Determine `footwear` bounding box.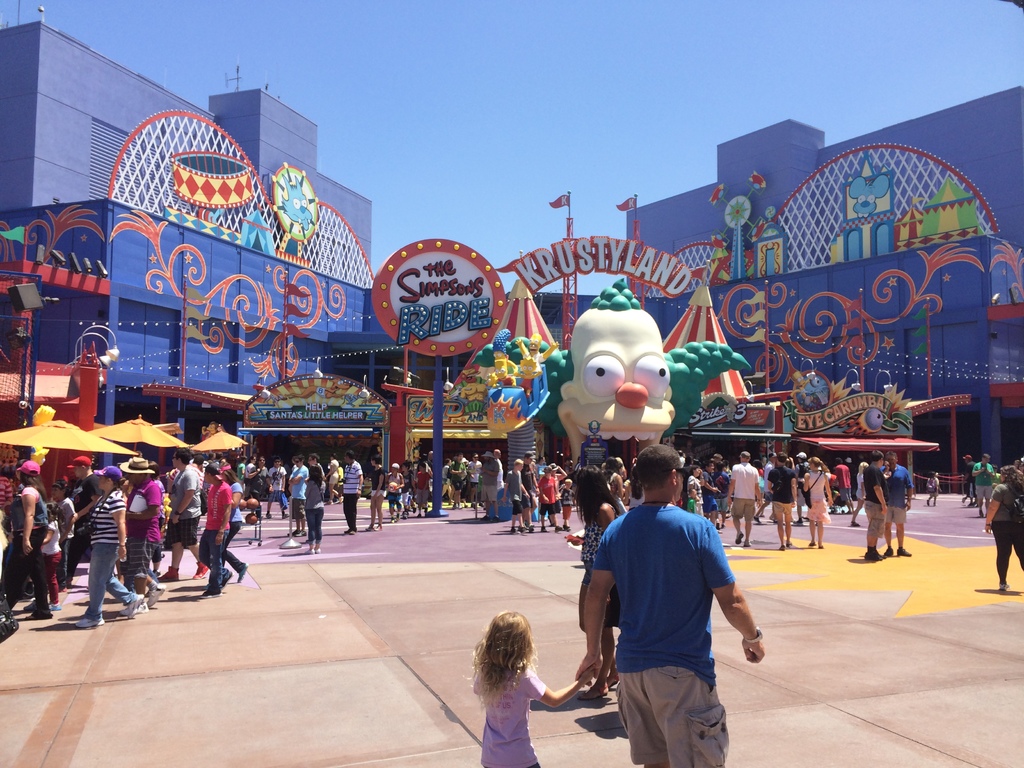
Determined: 47,603,63,610.
